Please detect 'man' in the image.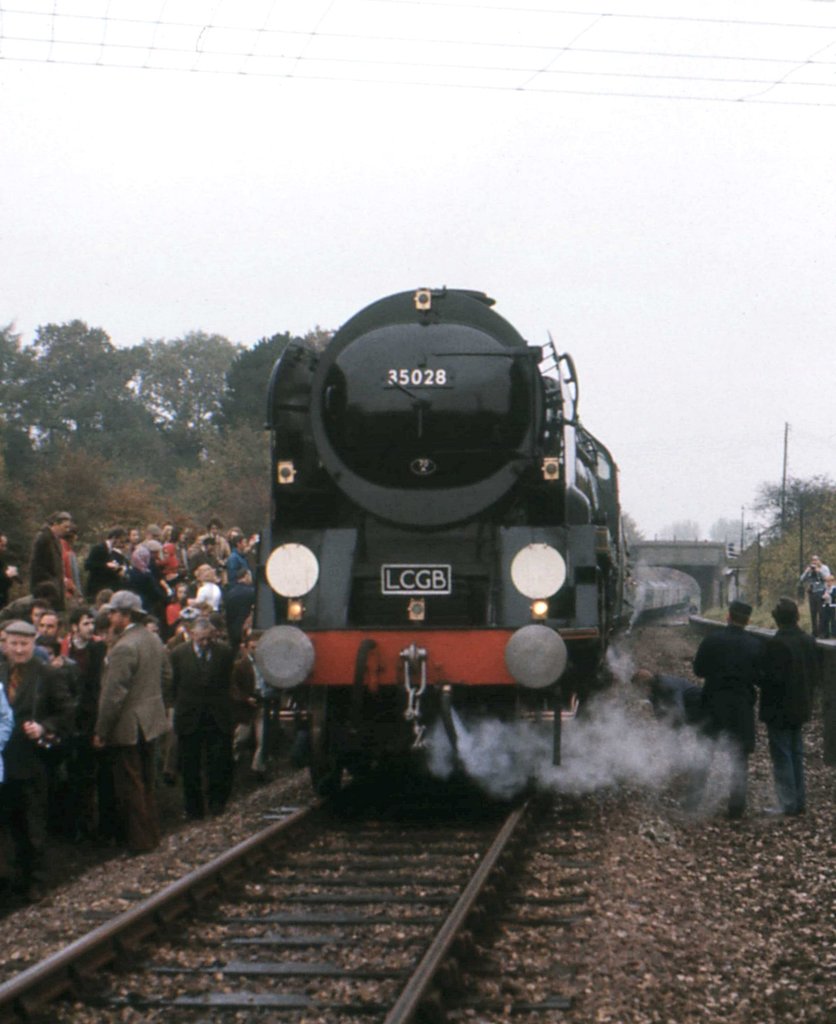
BBox(687, 608, 772, 817).
